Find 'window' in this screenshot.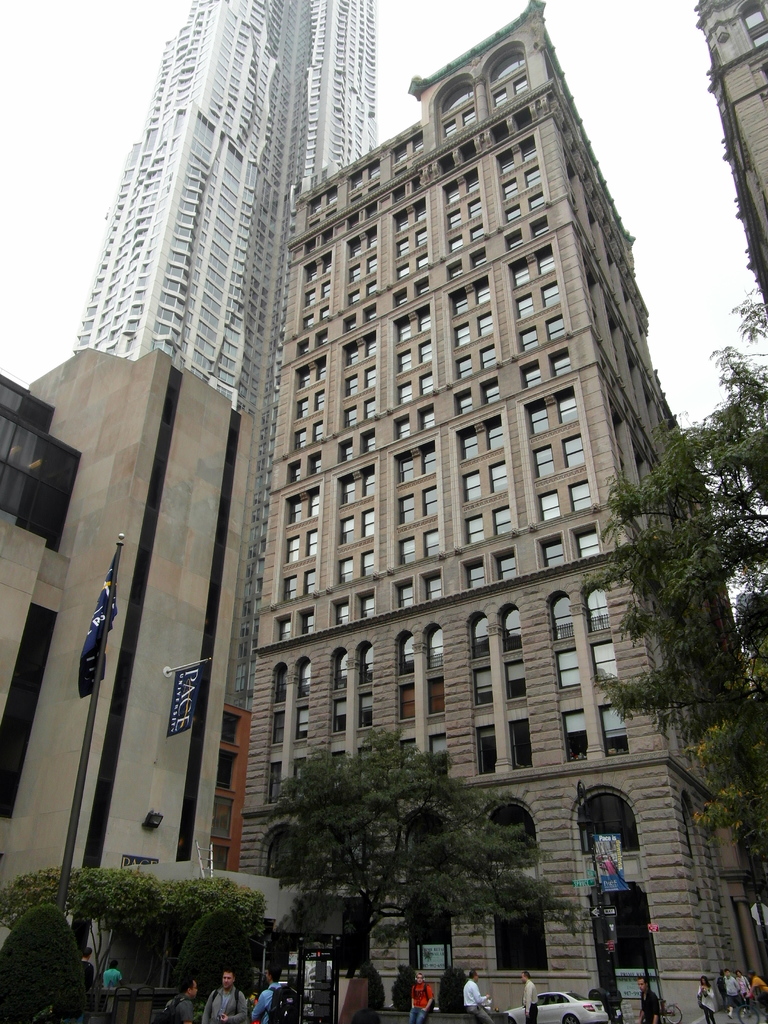
The bounding box for 'window' is pyautogui.locateOnScreen(417, 279, 431, 293).
